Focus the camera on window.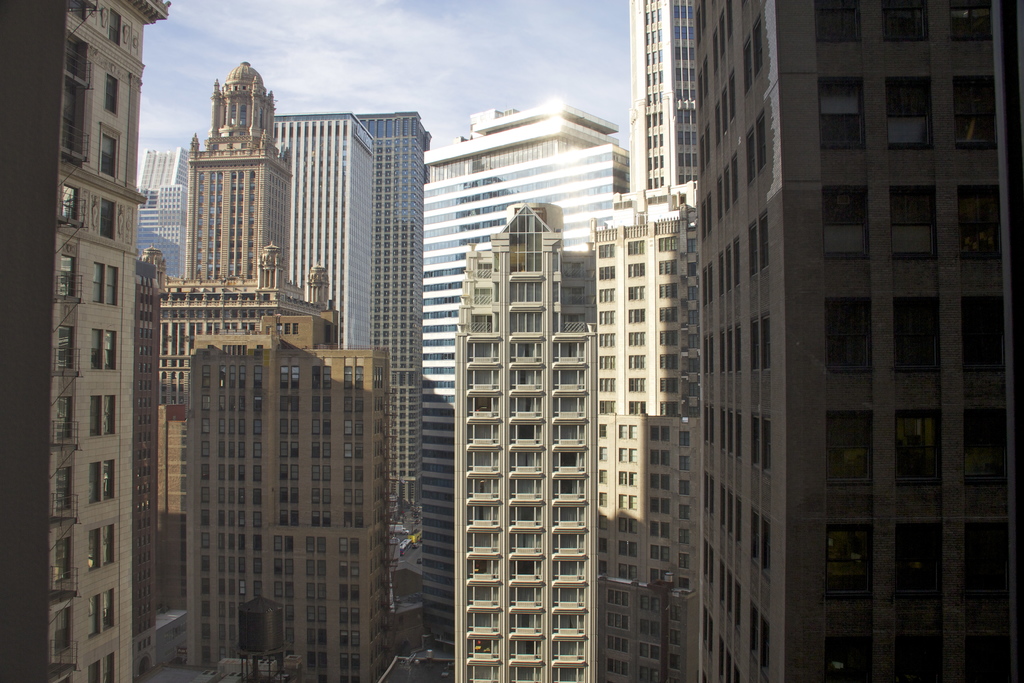
Focus region: region(89, 325, 102, 367).
